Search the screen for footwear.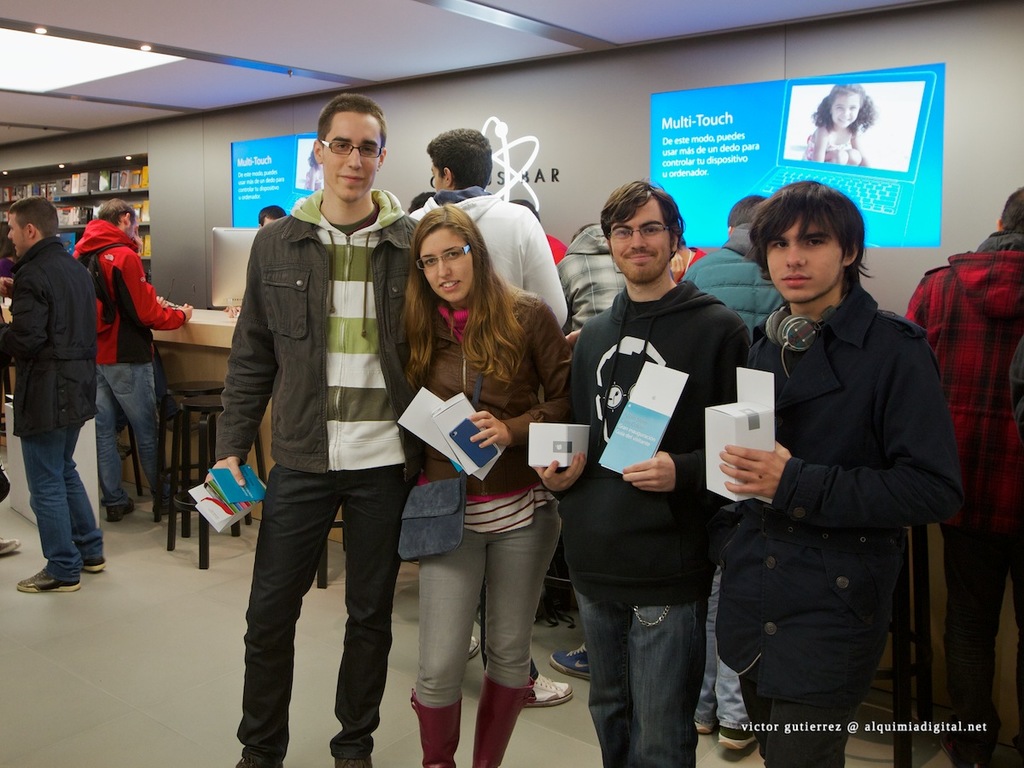
Found at [80,560,106,574].
